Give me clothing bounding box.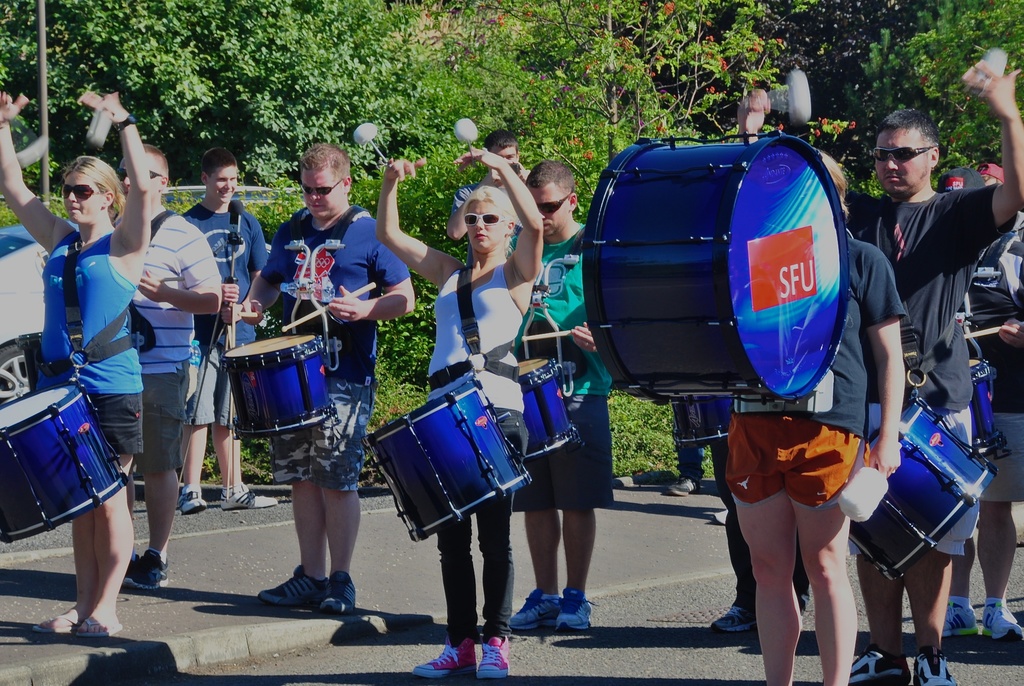
[733,238,913,530].
